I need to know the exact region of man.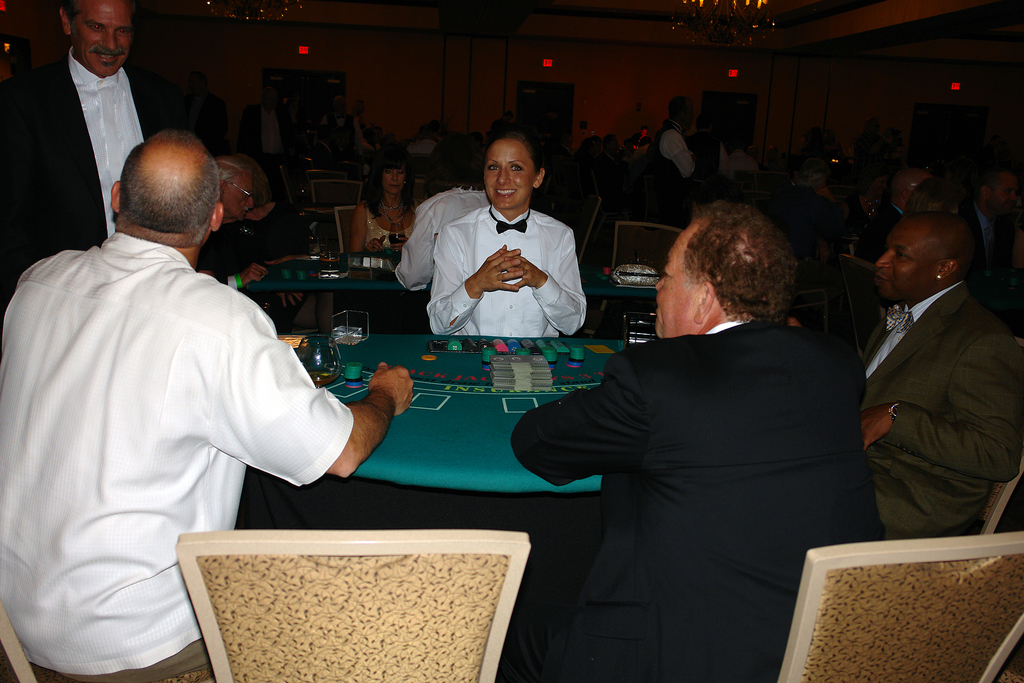
Region: (650,93,698,178).
